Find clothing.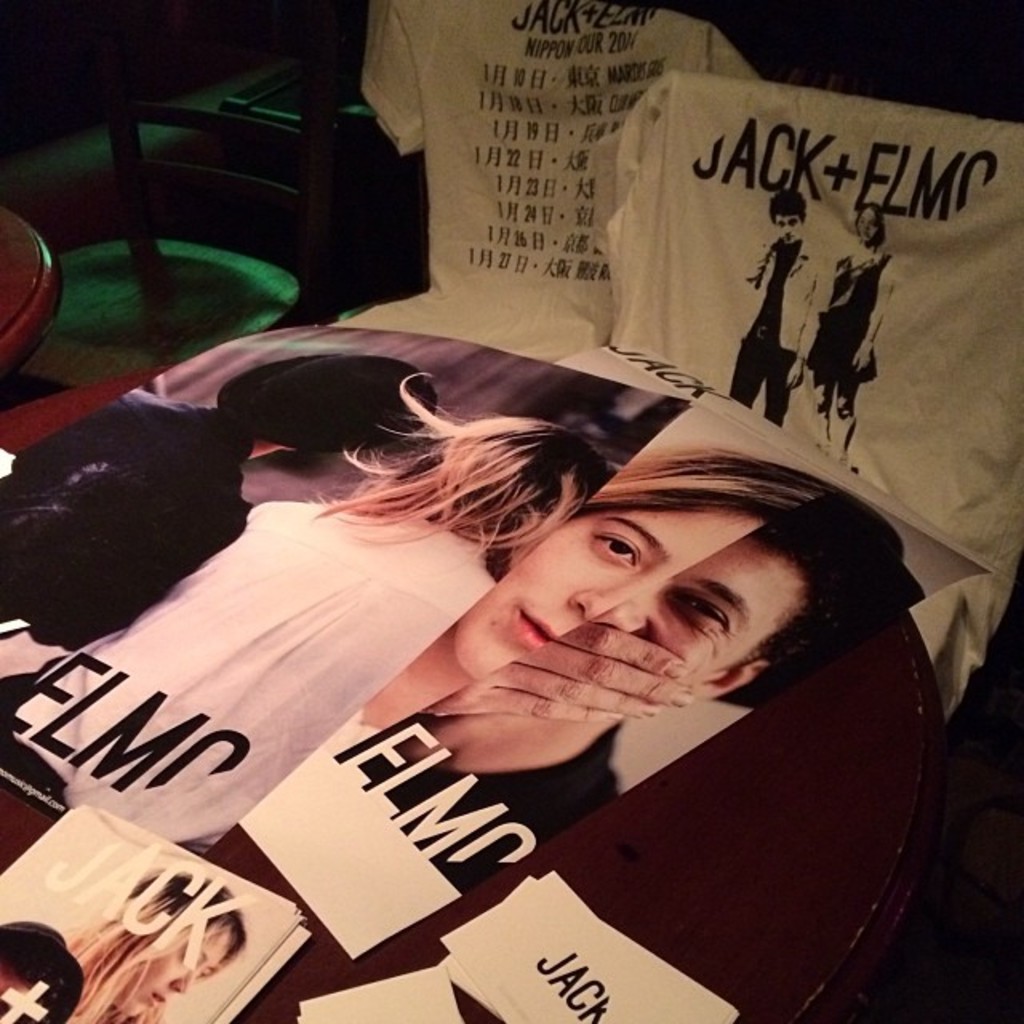
[328, 0, 768, 362].
